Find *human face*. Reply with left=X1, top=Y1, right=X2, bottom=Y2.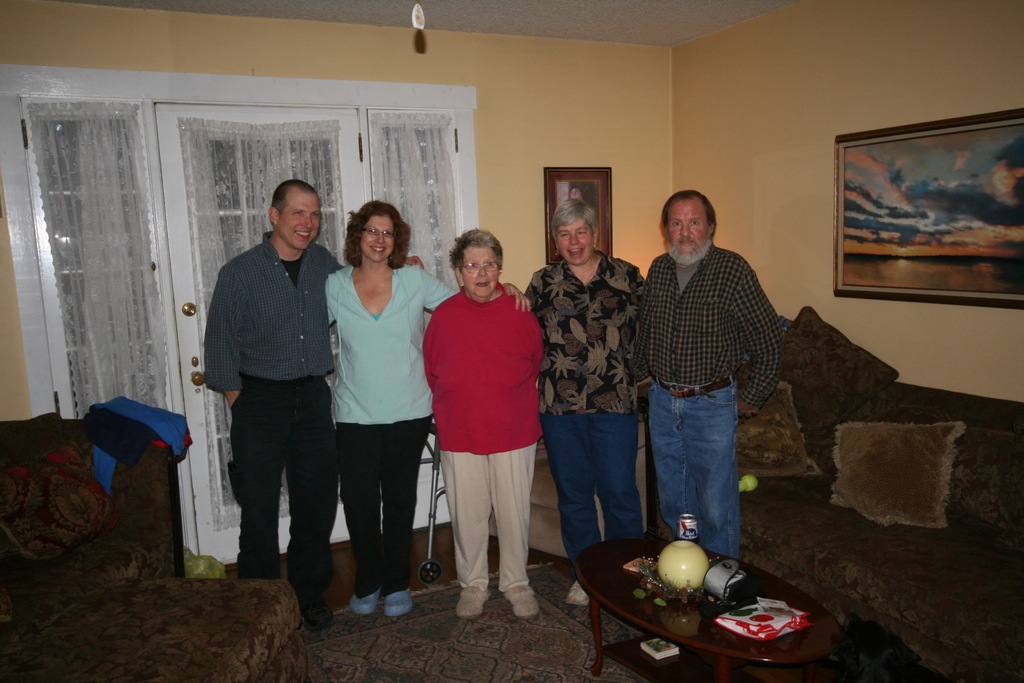
left=458, top=239, right=504, bottom=298.
